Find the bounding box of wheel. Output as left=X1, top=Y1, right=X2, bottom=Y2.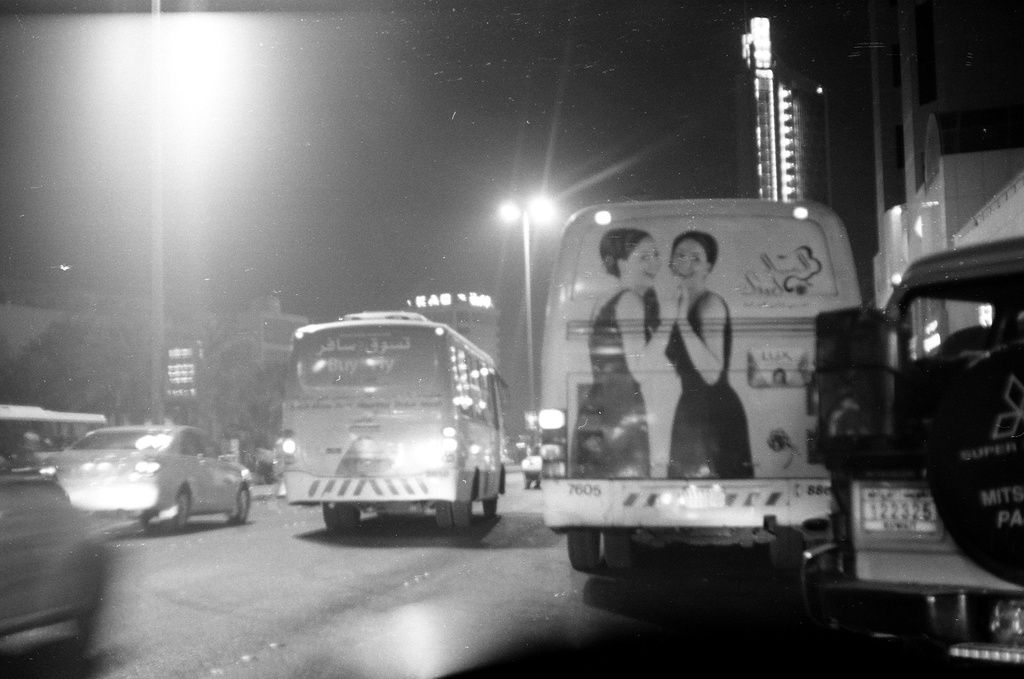
left=141, top=486, right=190, bottom=536.
